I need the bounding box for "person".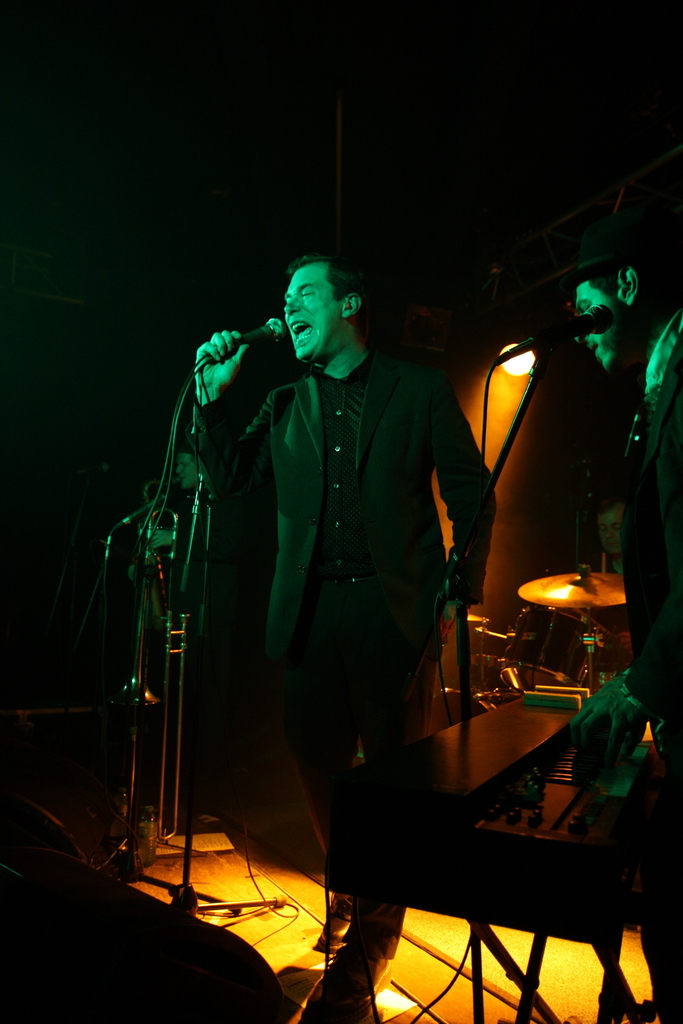
Here it is: {"left": 170, "top": 251, "right": 502, "bottom": 1023}.
